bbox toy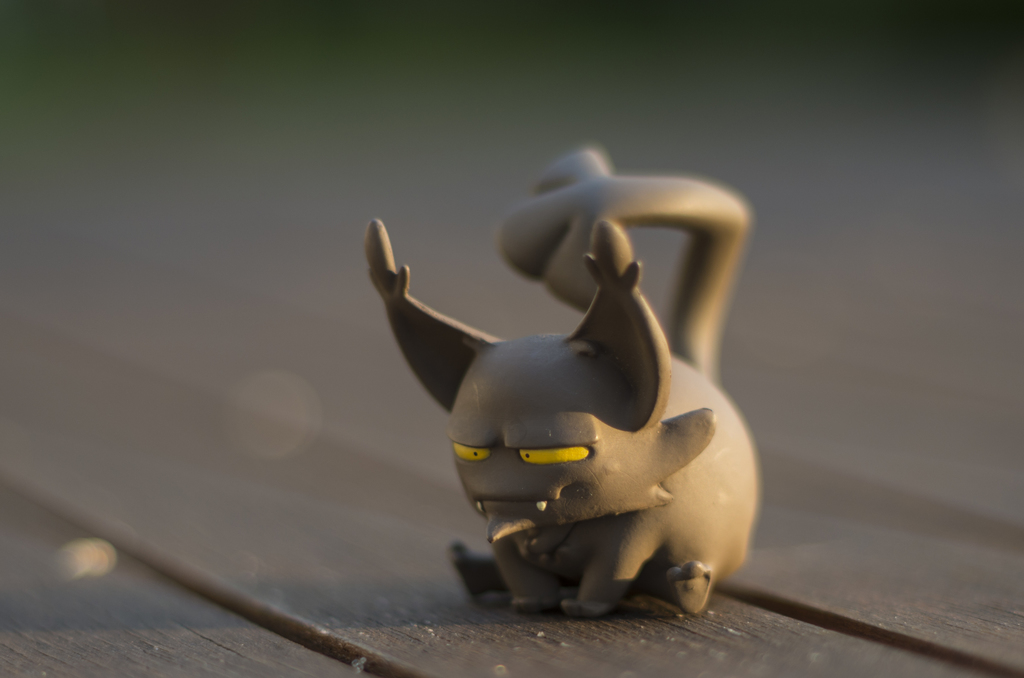
x1=329, y1=162, x2=753, y2=634
